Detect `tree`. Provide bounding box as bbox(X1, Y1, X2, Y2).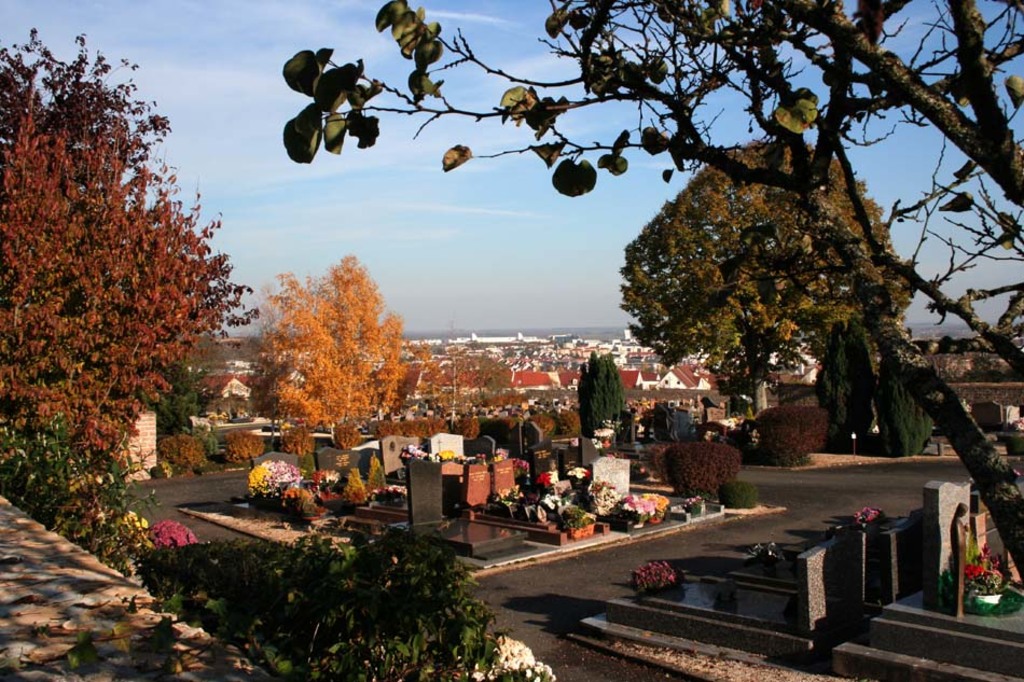
bbox(818, 308, 926, 457).
